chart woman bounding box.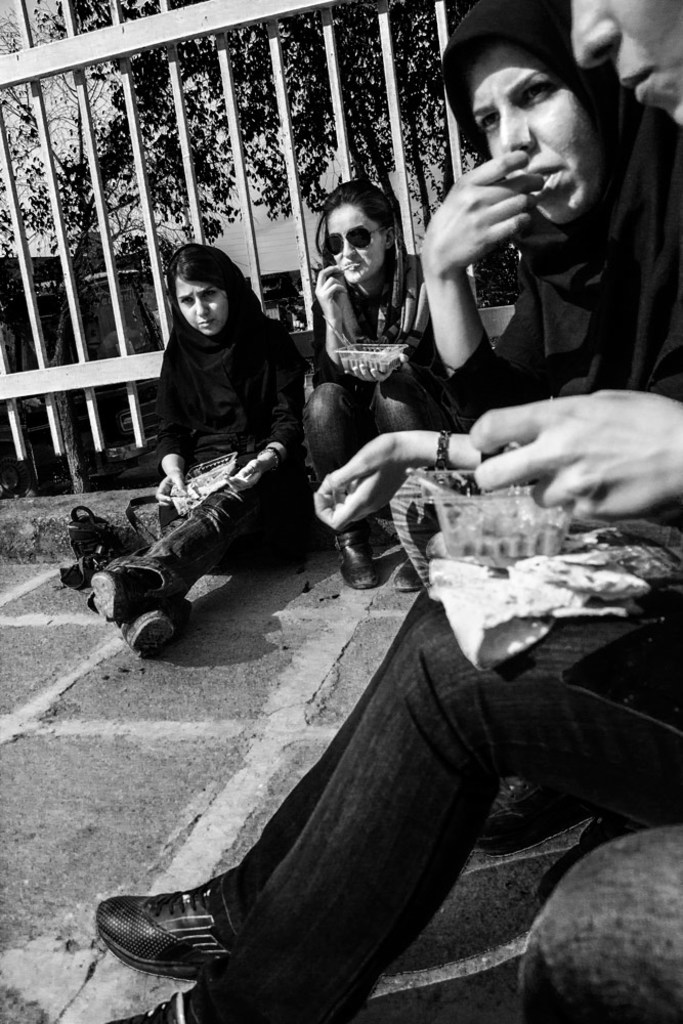
Charted: 303,0,682,590.
